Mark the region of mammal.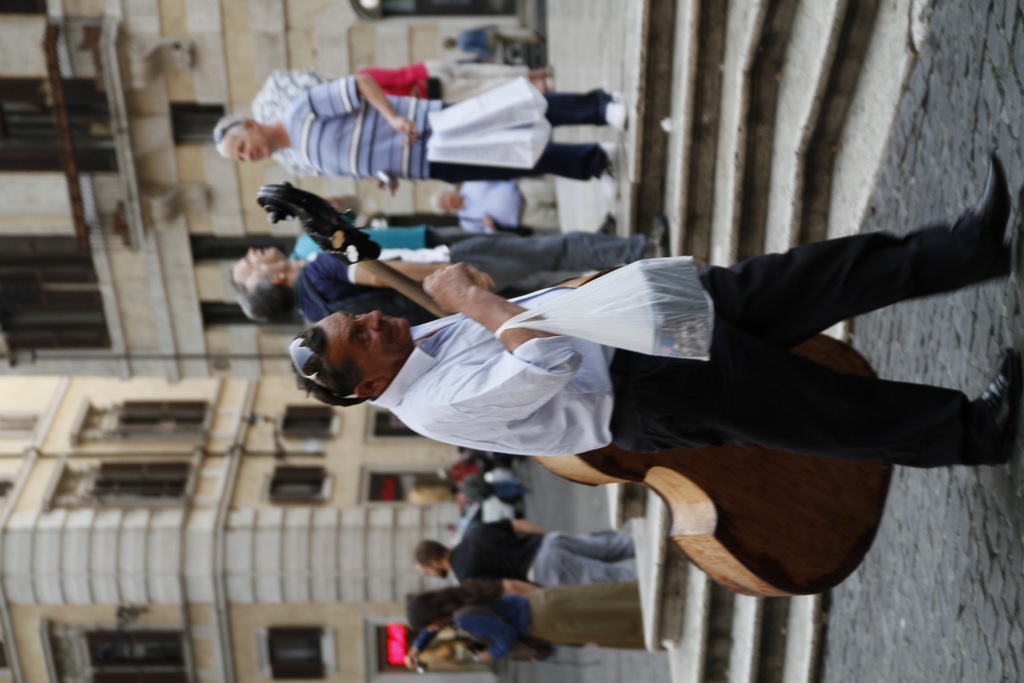
Region: 230,223,669,322.
